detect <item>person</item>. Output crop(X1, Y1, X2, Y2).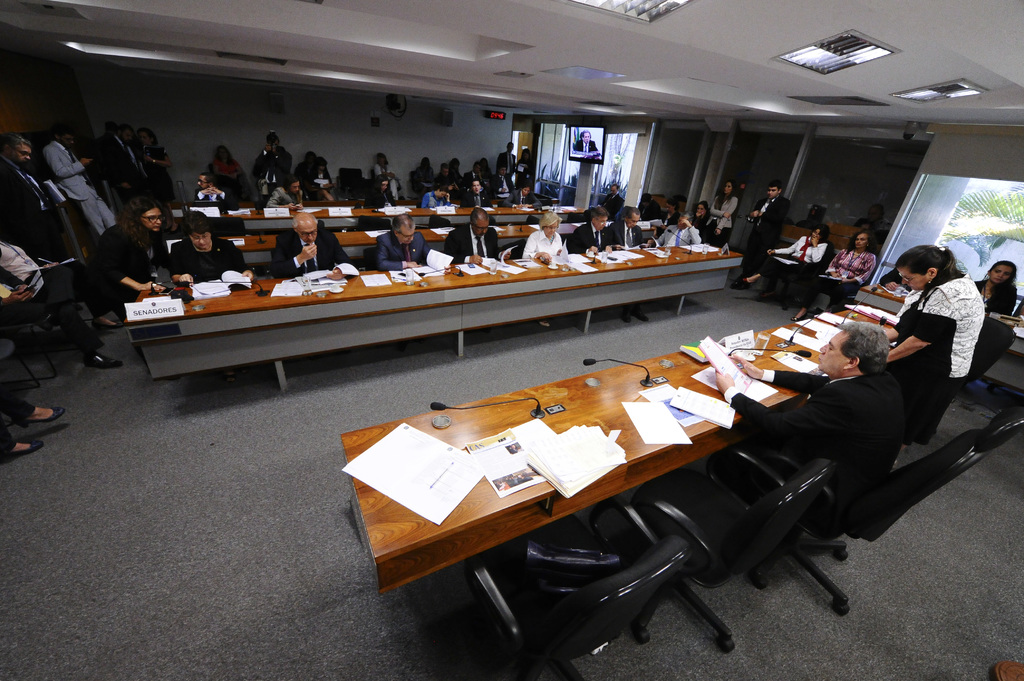
crop(378, 210, 434, 271).
